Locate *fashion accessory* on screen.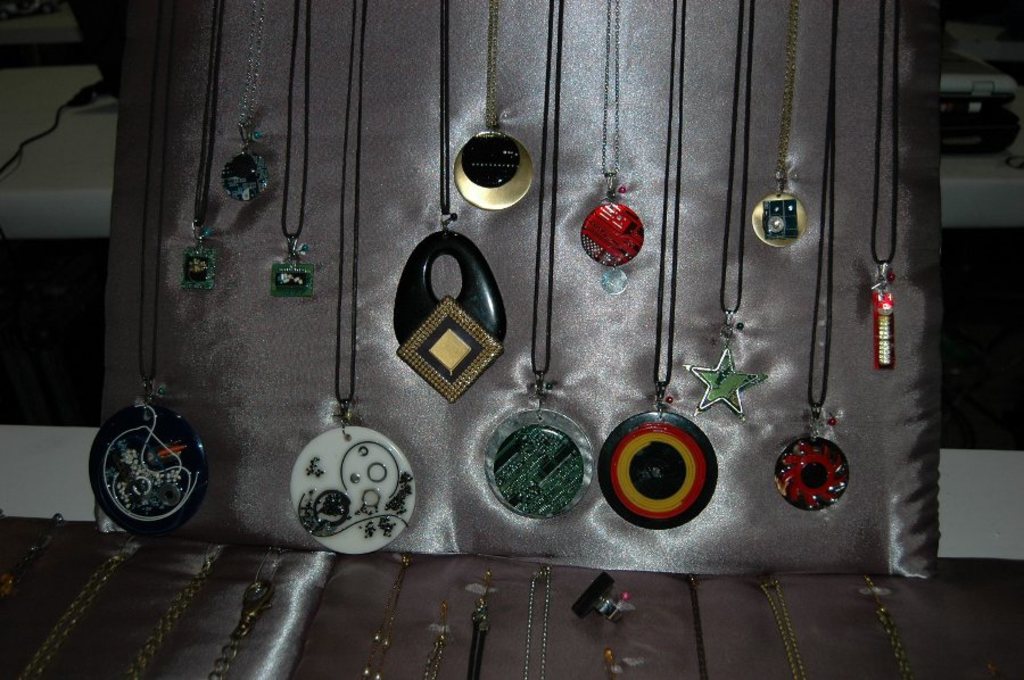
On screen at region(226, 0, 271, 204).
